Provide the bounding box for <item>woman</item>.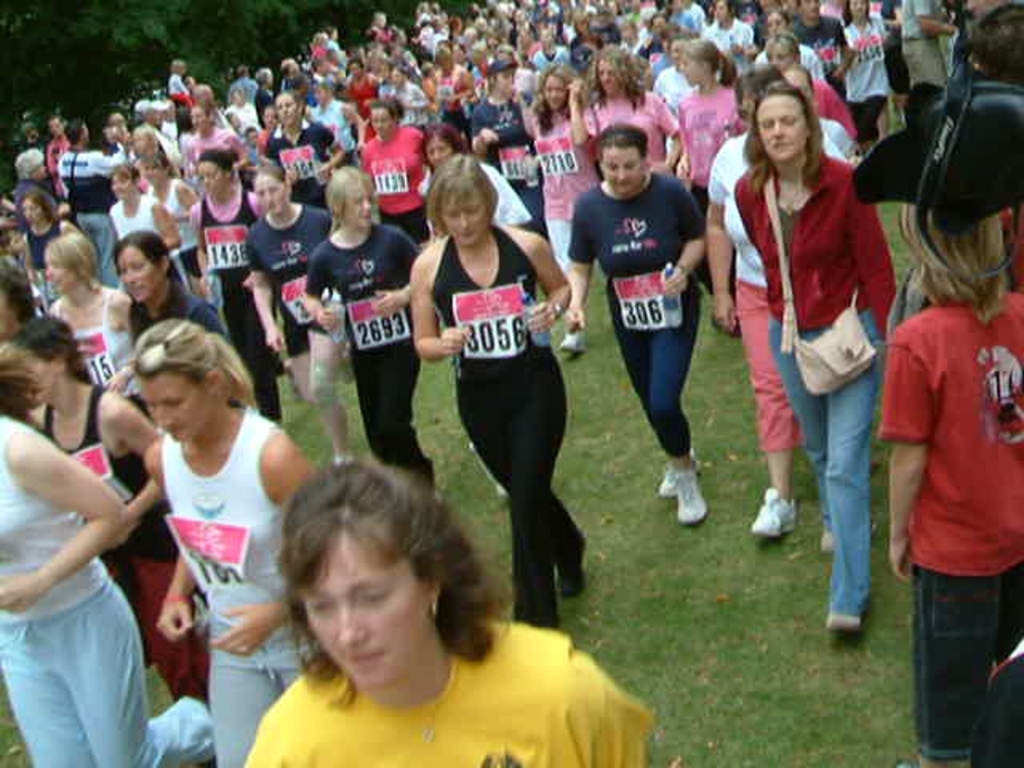
region(877, 208, 1022, 766).
